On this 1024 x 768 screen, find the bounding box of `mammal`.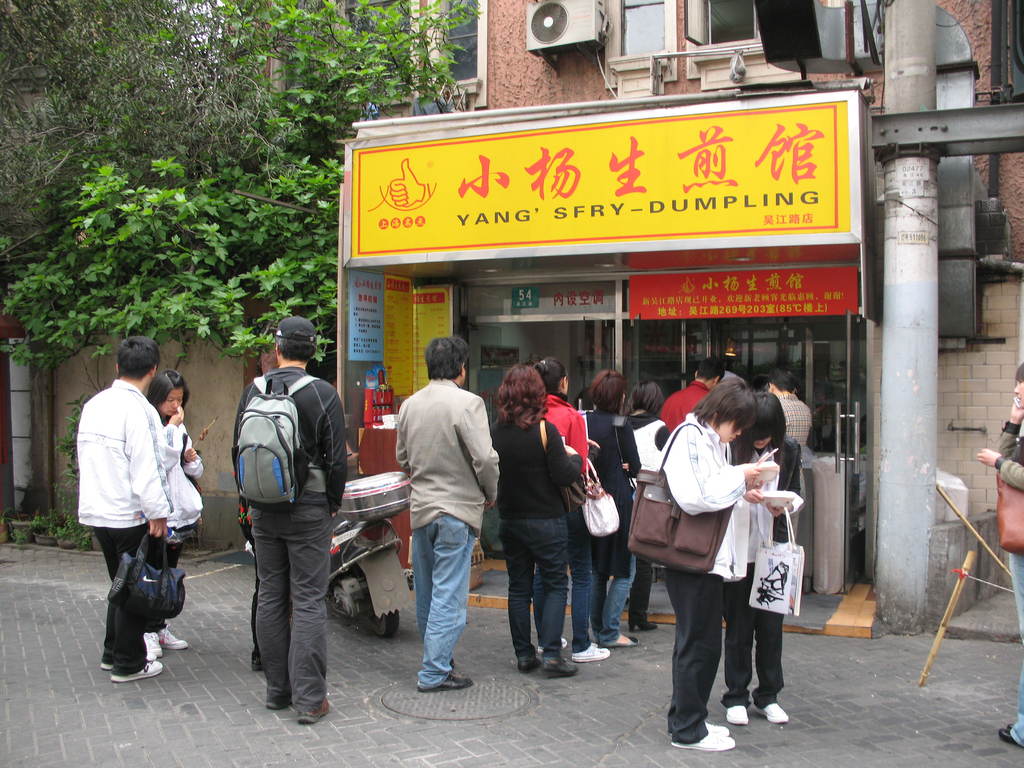
Bounding box: locate(585, 373, 646, 651).
